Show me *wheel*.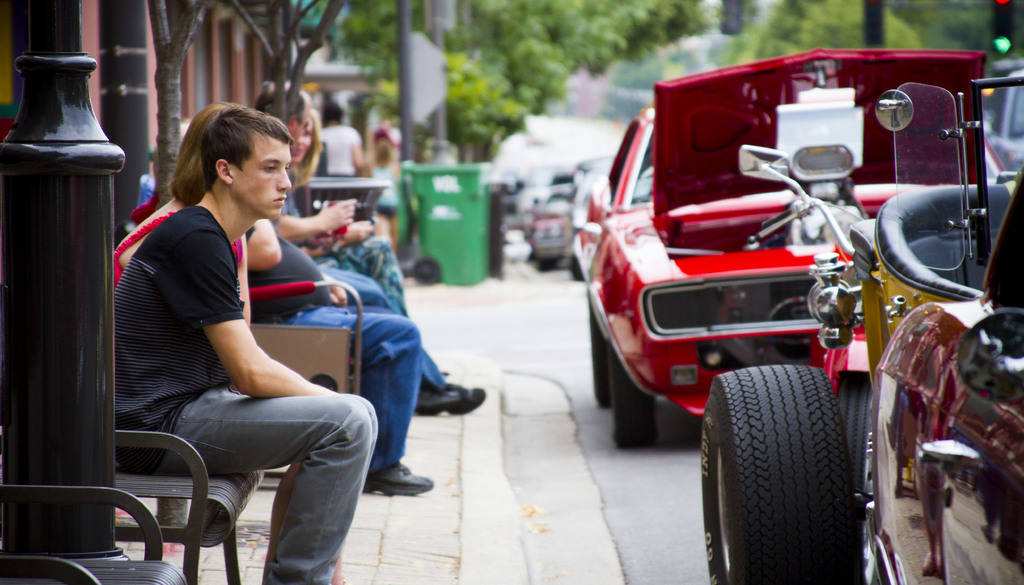
*wheel* is here: box(572, 255, 586, 281).
